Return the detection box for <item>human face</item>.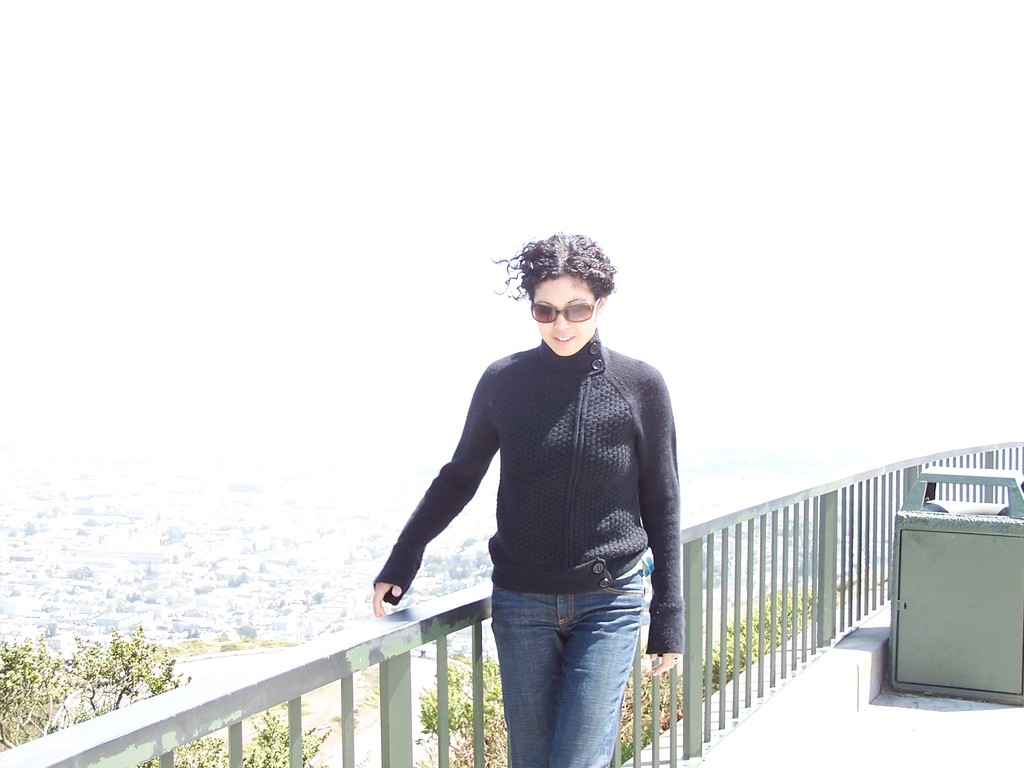
[x1=535, y1=273, x2=595, y2=356].
